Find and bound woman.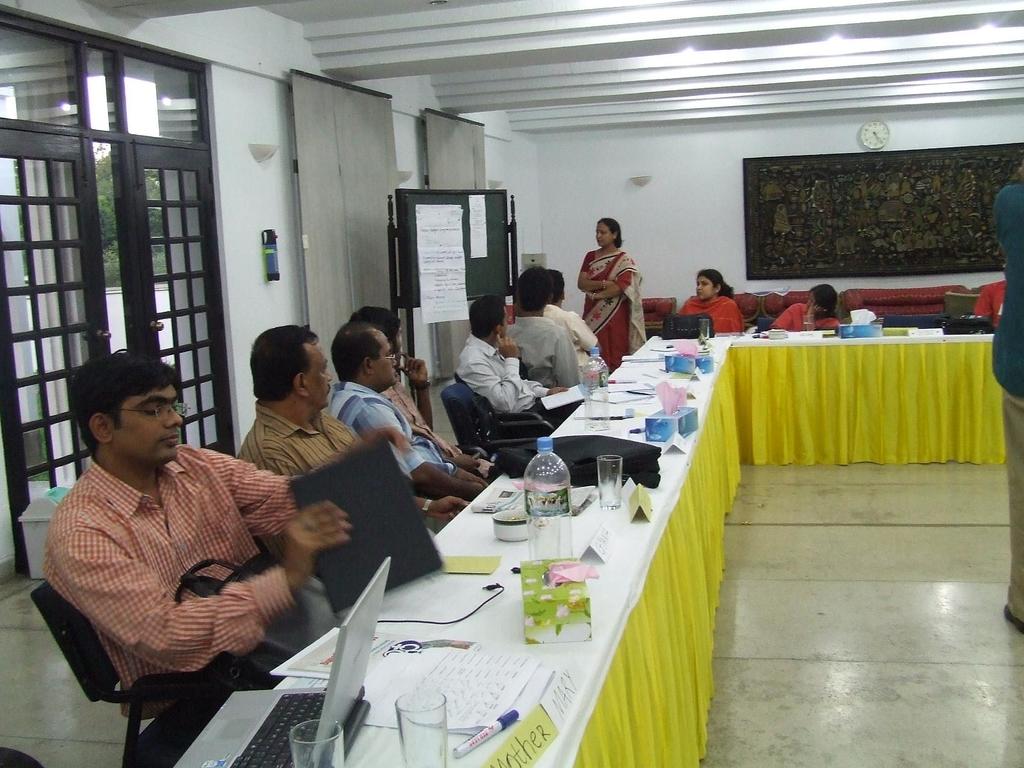
Bound: (left=577, top=220, right=652, bottom=374).
